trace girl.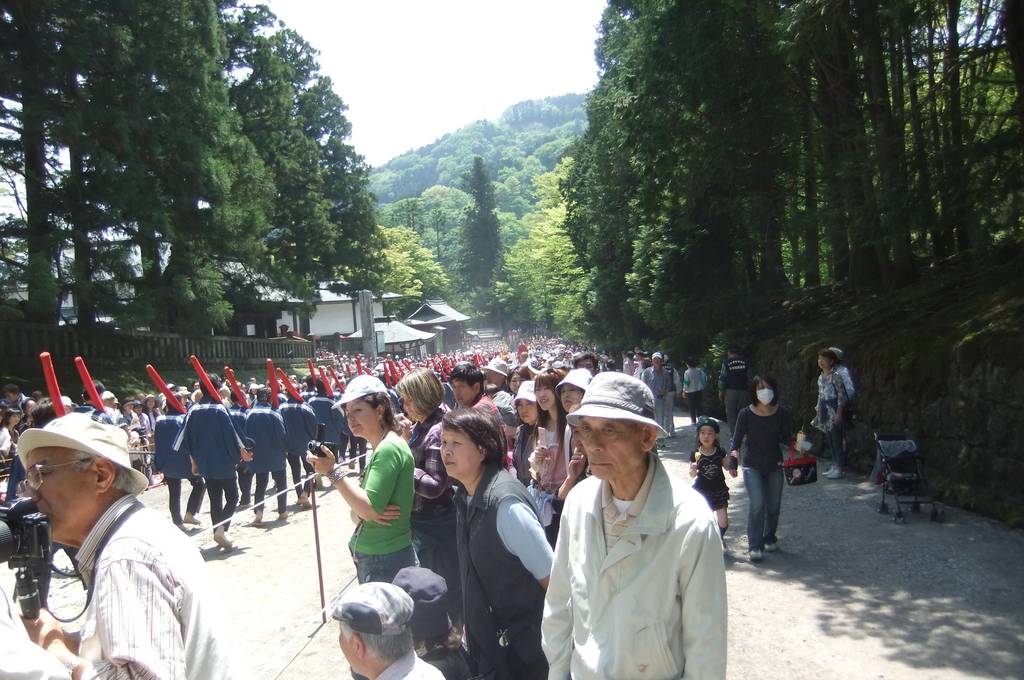
Traced to 689 415 742 548.
